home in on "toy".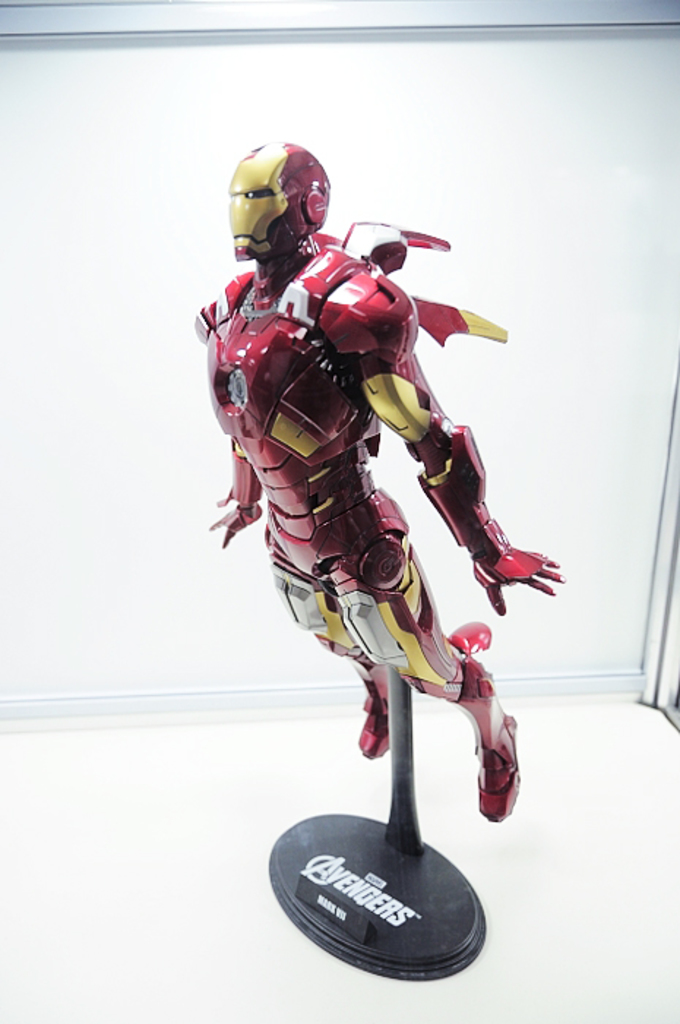
Homed in at rect(173, 158, 518, 810).
